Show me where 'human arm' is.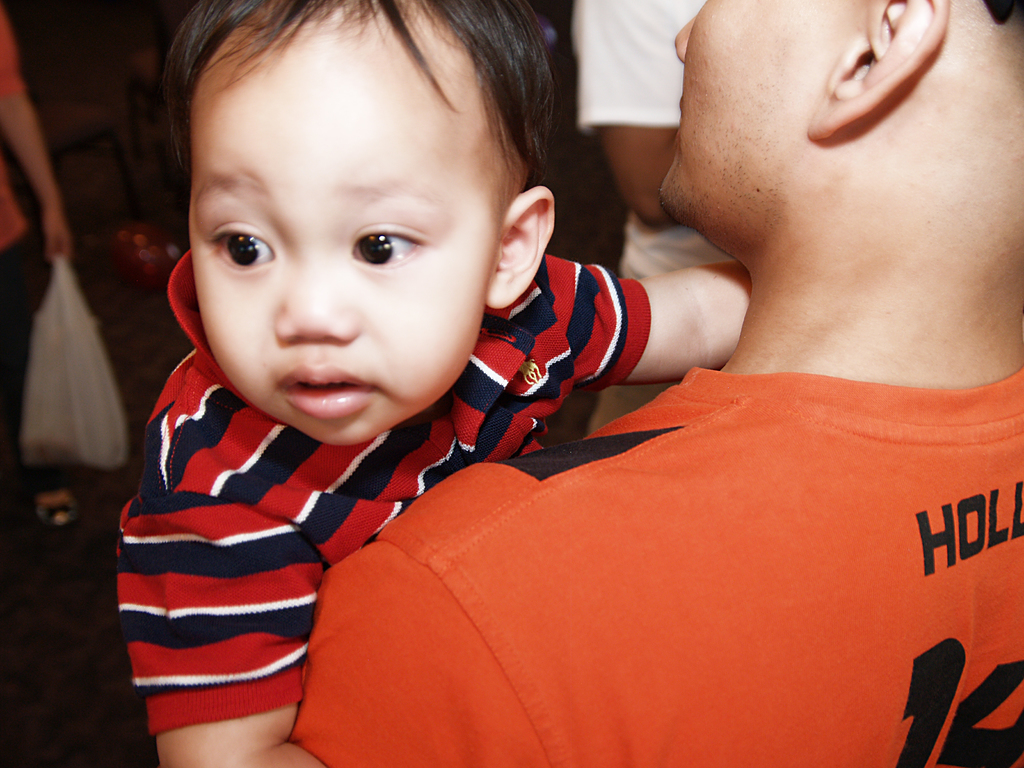
'human arm' is at x1=0 y1=4 x2=78 y2=282.
